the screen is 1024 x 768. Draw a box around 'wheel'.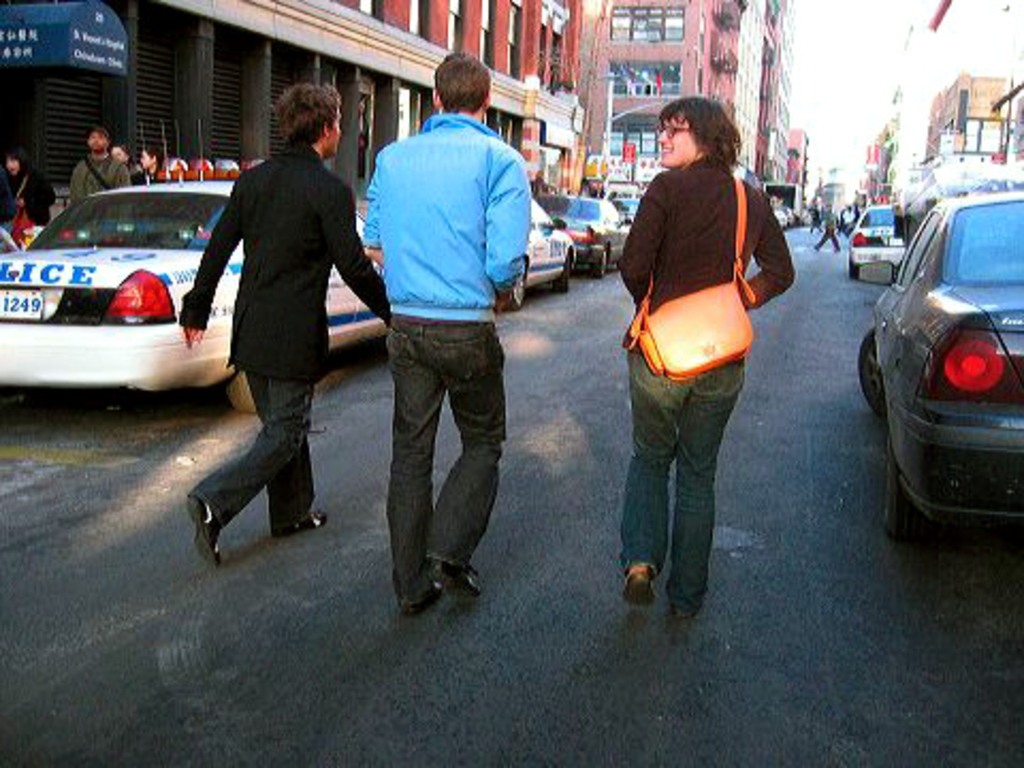
870, 427, 943, 548.
